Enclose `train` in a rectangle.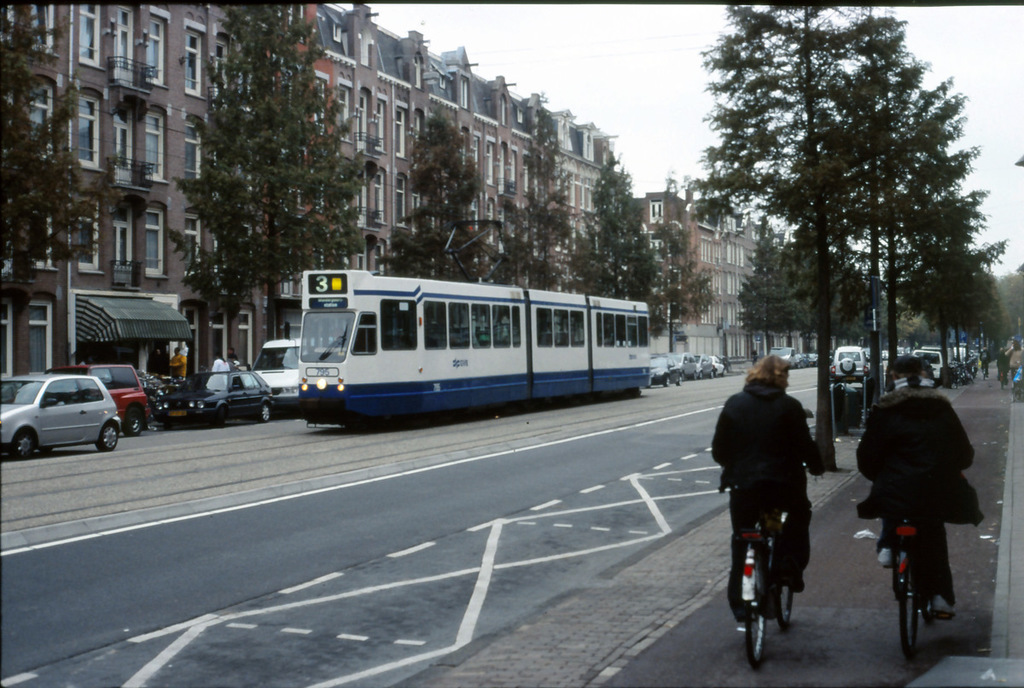
bbox(299, 220, 648, 433).
